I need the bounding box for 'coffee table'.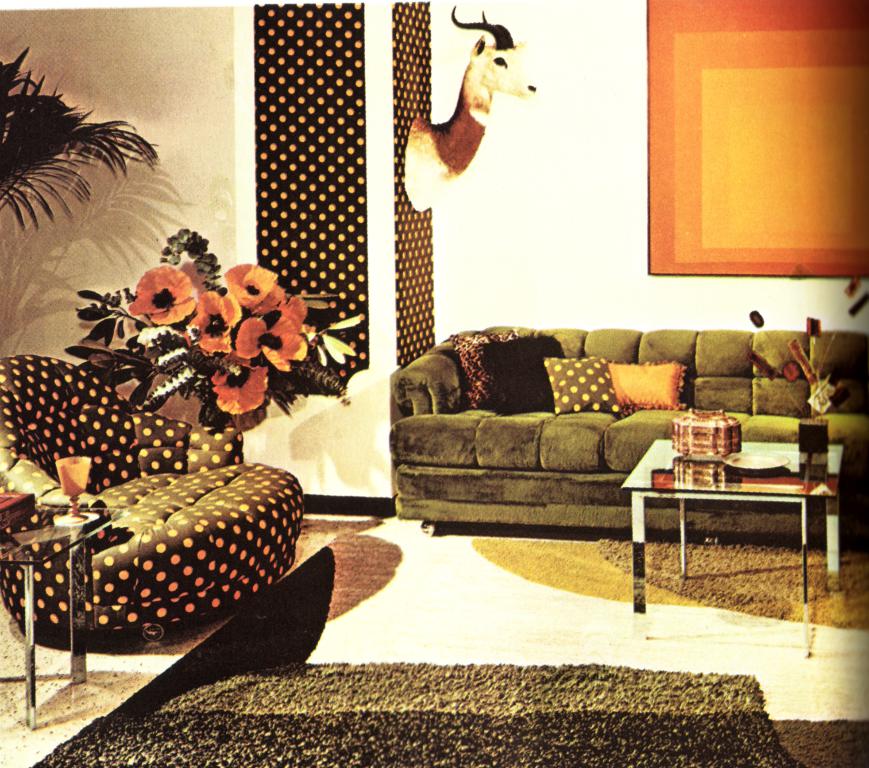
Here it is: crop(631, 422, 855, 609).
